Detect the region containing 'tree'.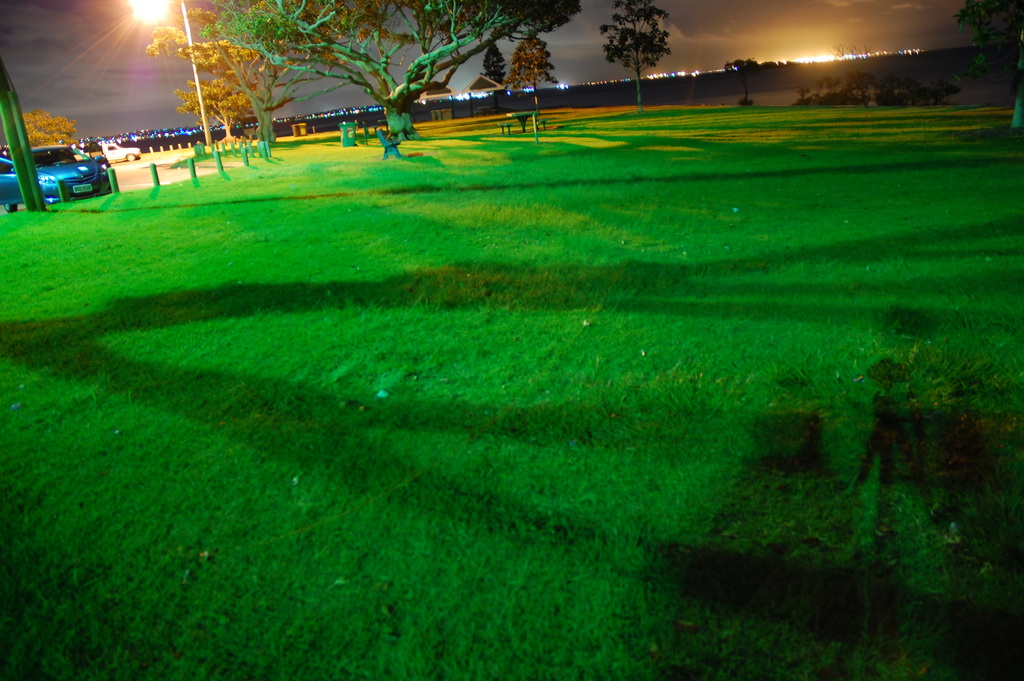
bbox=[954, 0, 1018, 85].
